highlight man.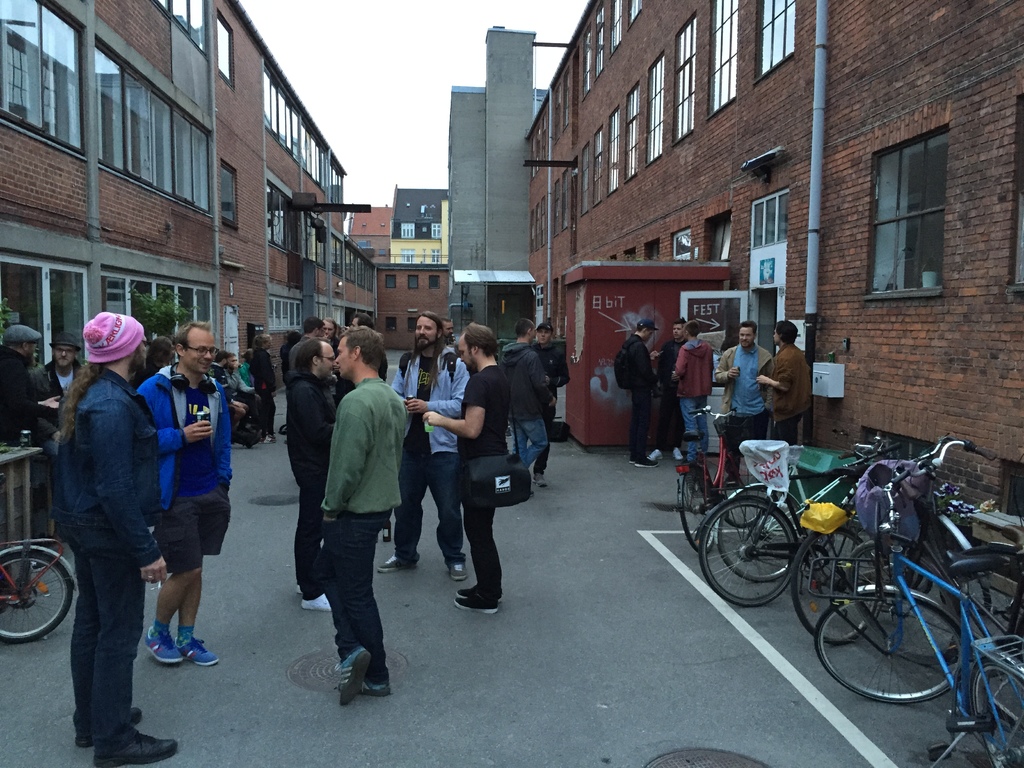
Highlighted region: box=[657, 316, 687, 367].
